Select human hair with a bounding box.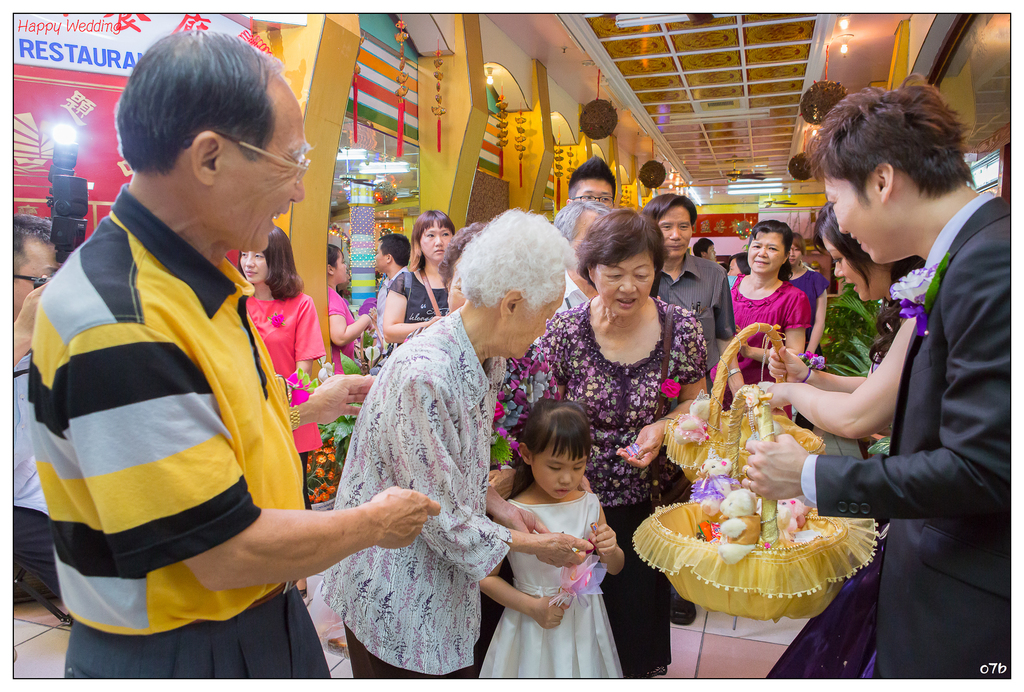
region(409, 209, 454, 273).
